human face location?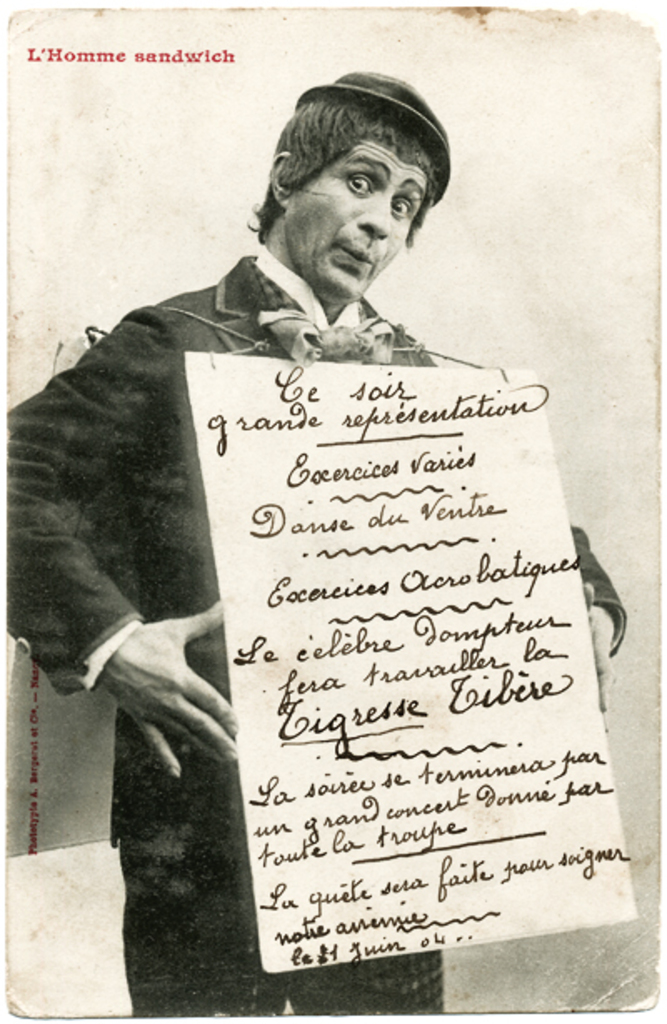
bbox=[287, 140, 432, 297]
